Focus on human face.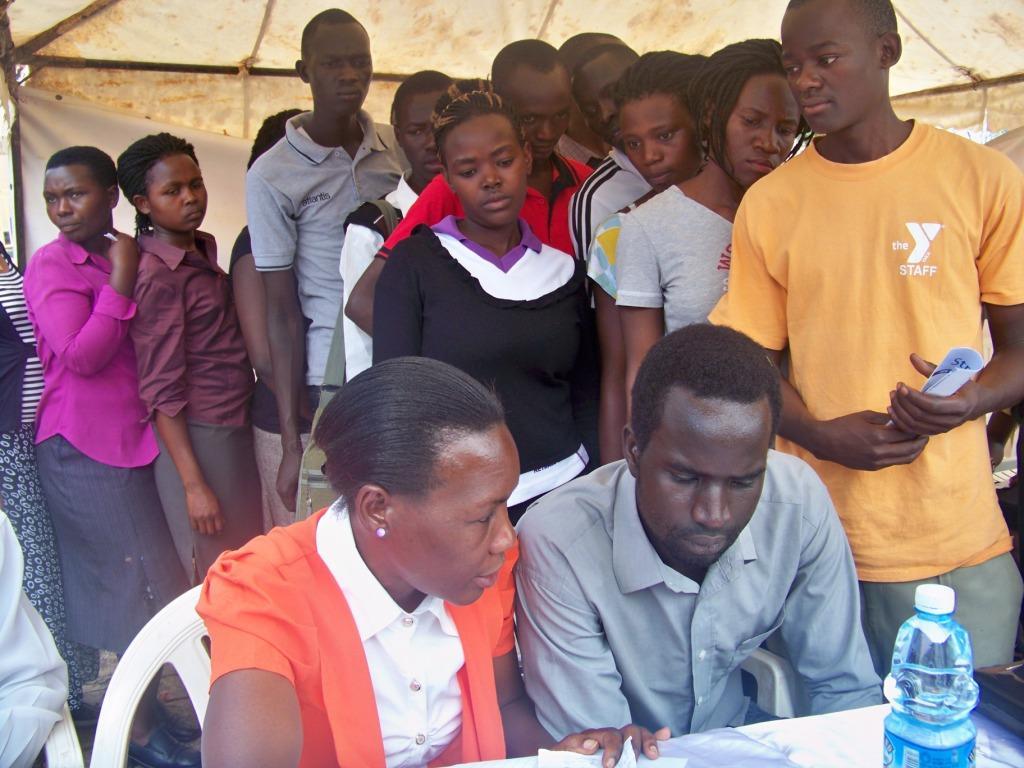
Focused at rect(626, 90, 704, 187).
